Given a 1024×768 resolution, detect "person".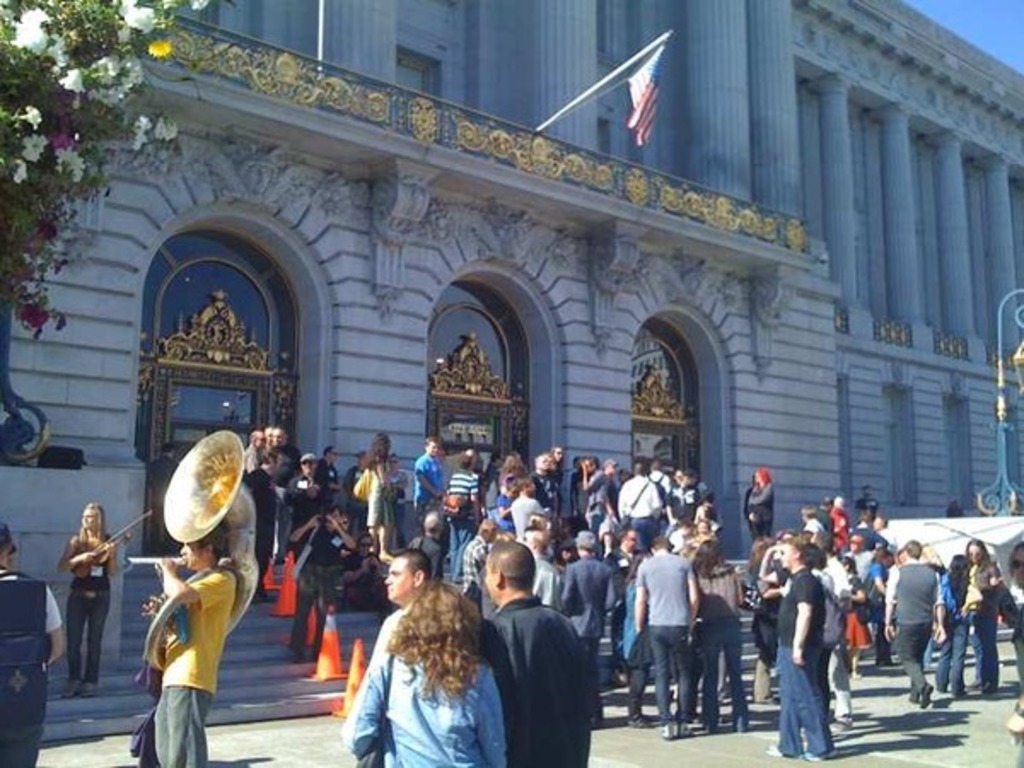
(x1=265, y1=428, x2=271, y2=459).
